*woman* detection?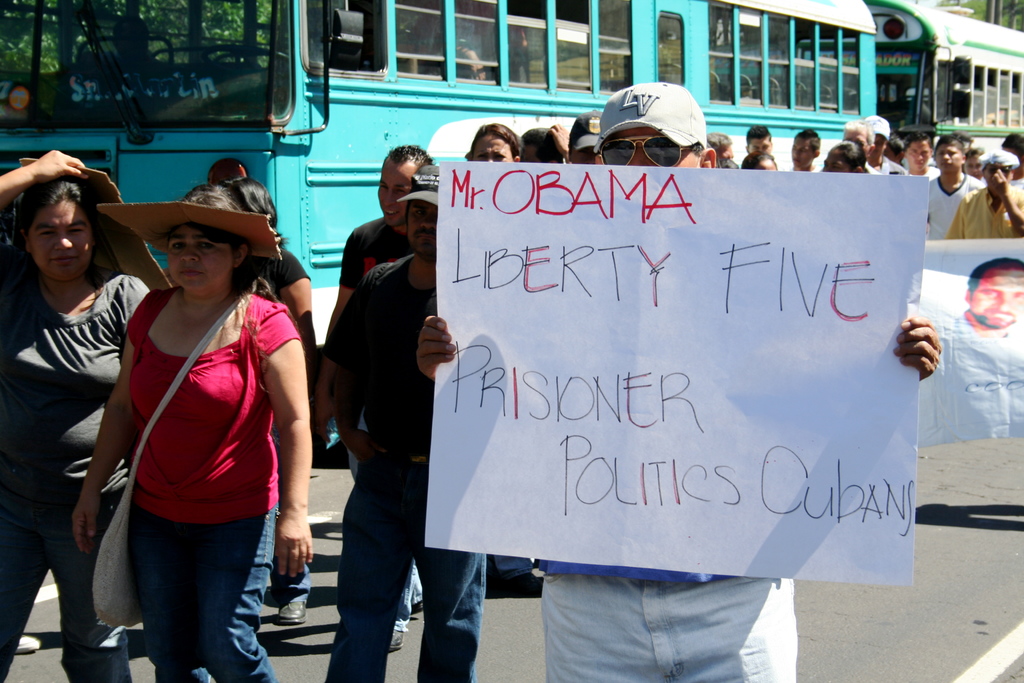
<box>743,151,777,169</box>
